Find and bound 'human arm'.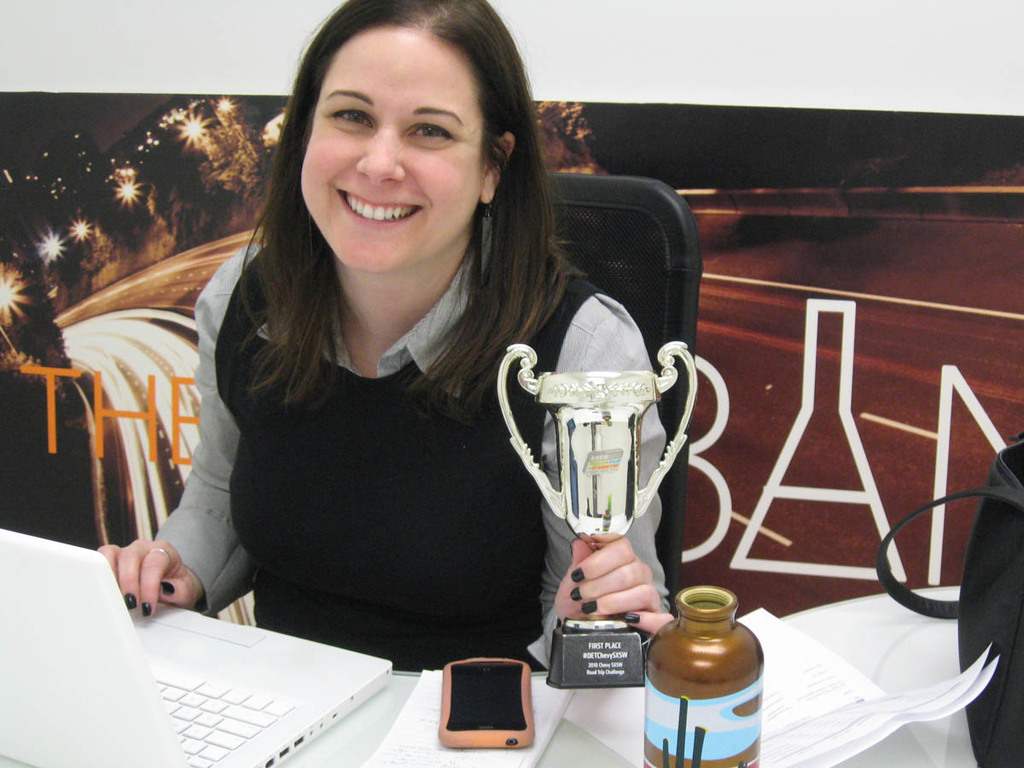
Bound: [520, 280, 675, 666].
